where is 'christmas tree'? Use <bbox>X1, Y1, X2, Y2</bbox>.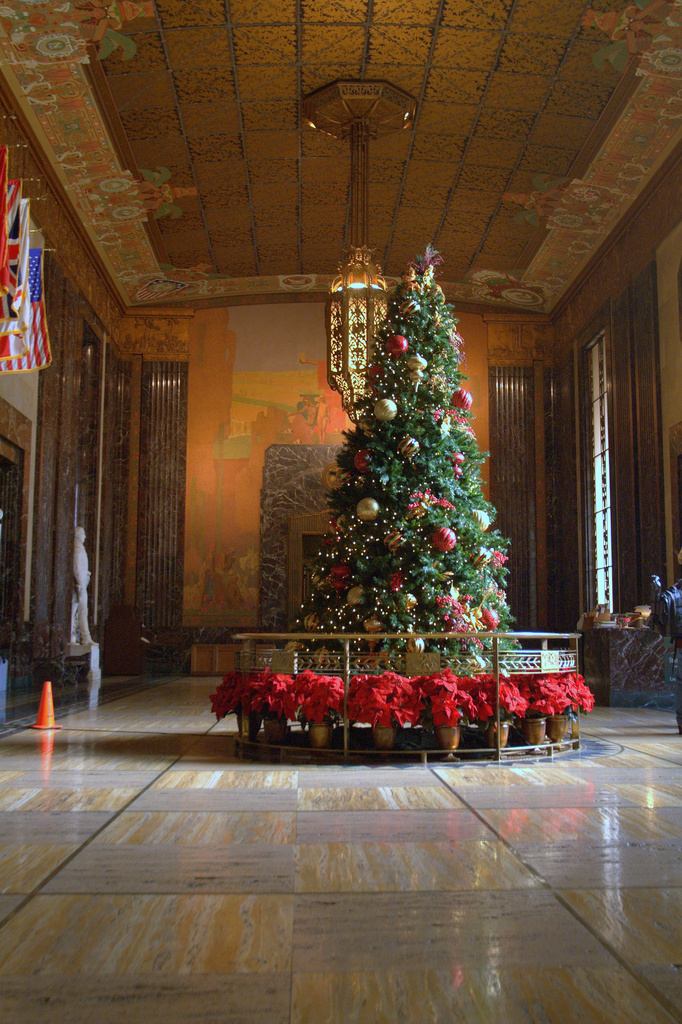
<bbox>282, 243, 532, 676</bbox>.
